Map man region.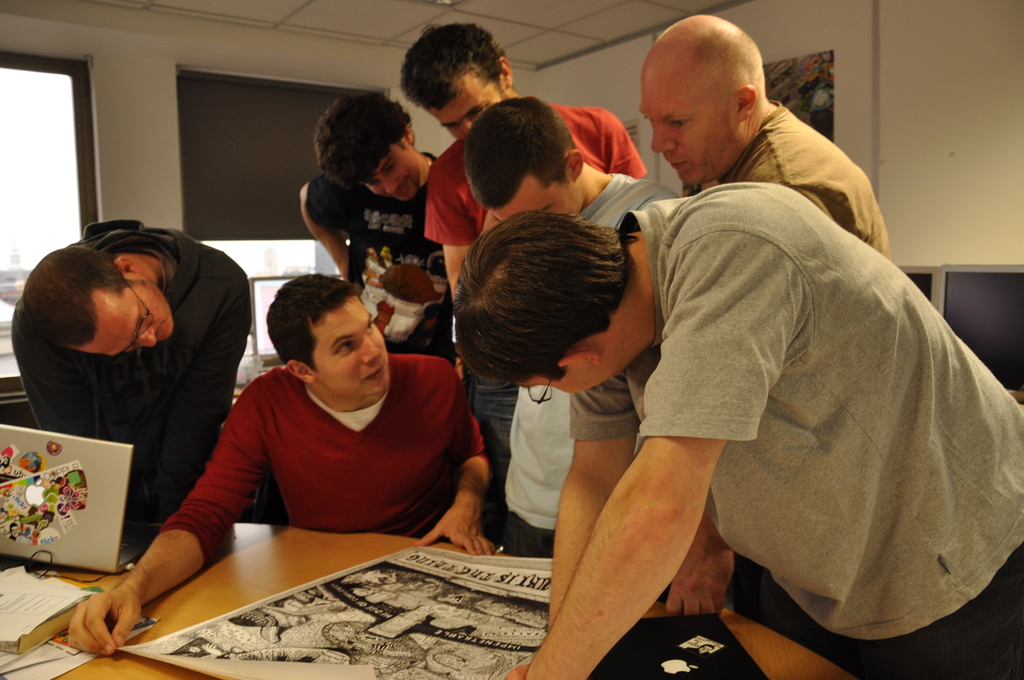
Mapped to box=[453, 181, 1023, 679].
